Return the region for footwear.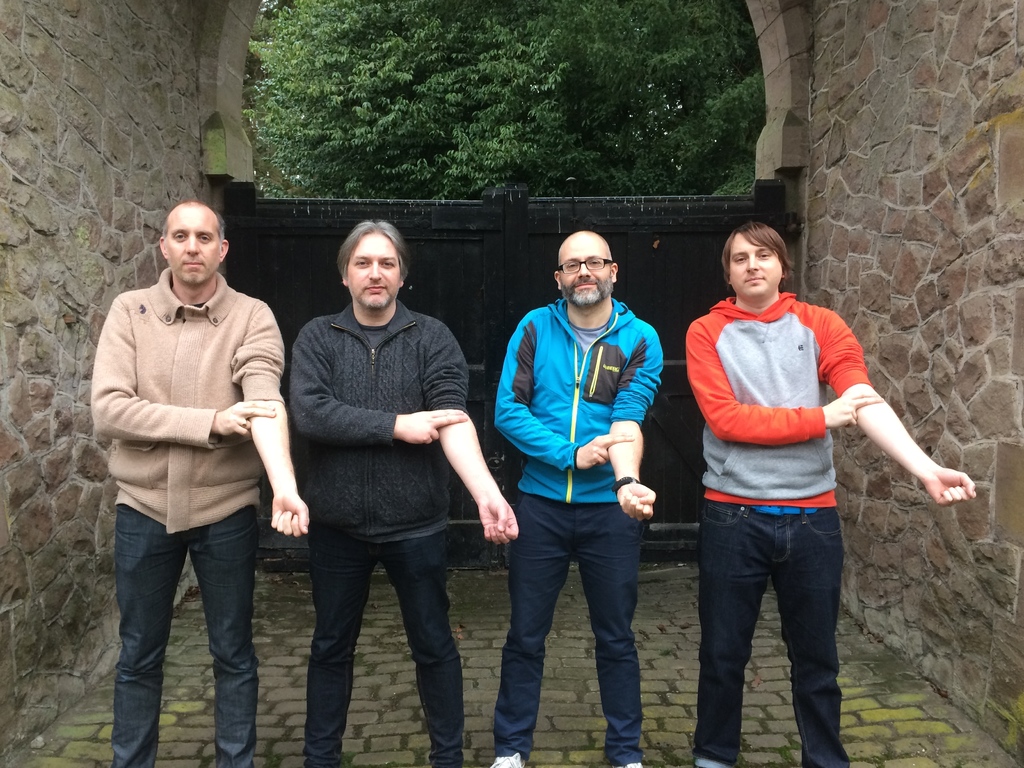
select_region(611, 759, 644, 767).
